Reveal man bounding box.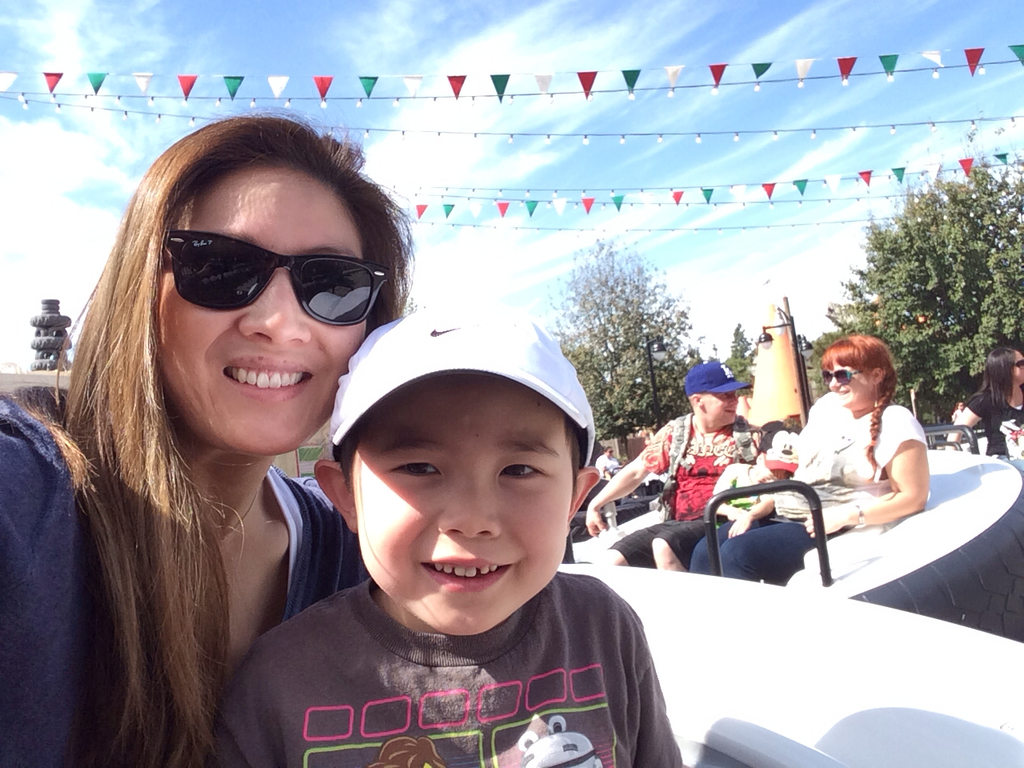
Revealed: {"left": 0, "top": 346, "right": 347, "bottom": 766}.
